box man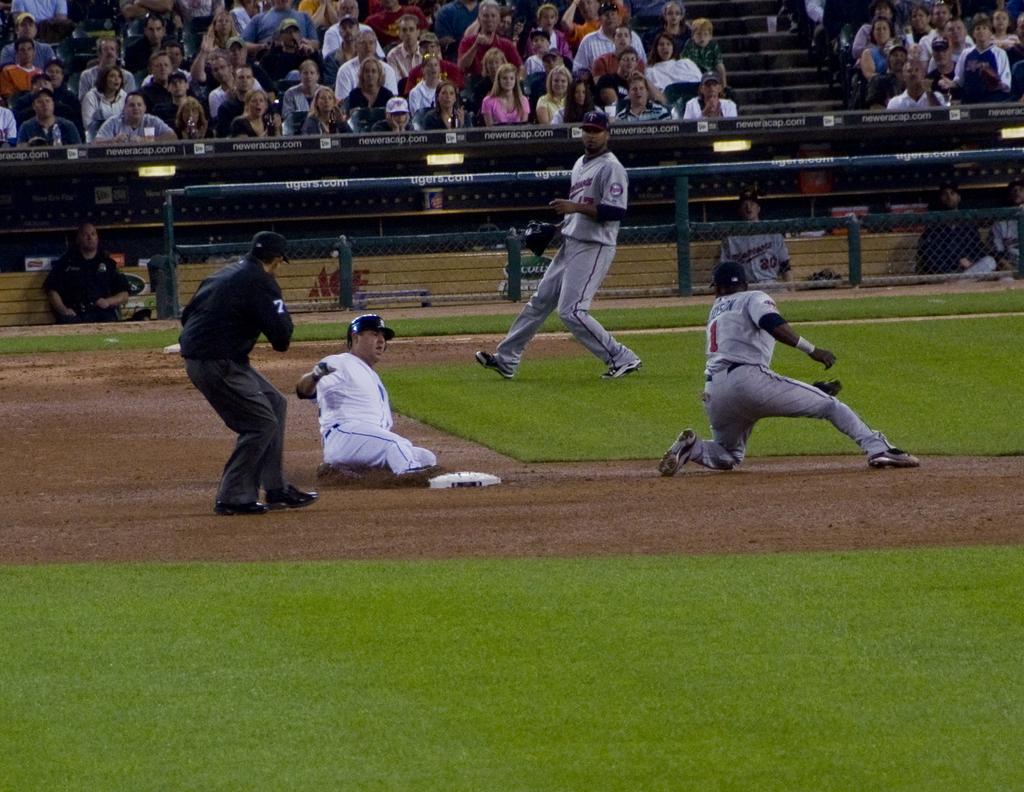
[456, 1, 522, 75]
